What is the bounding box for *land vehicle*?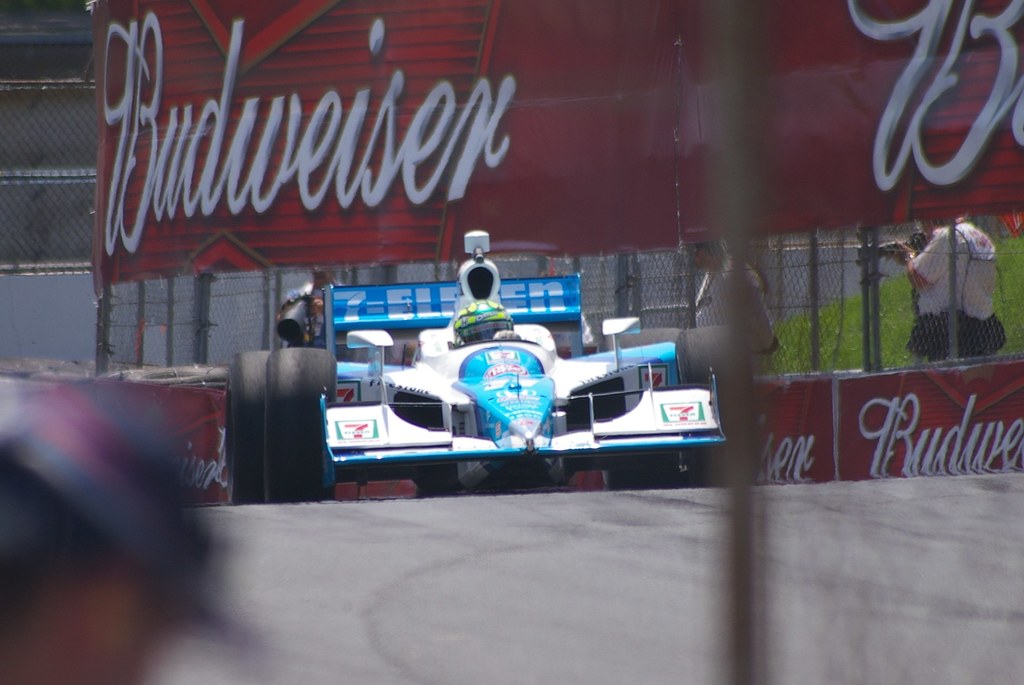
(270,263,749,499).
